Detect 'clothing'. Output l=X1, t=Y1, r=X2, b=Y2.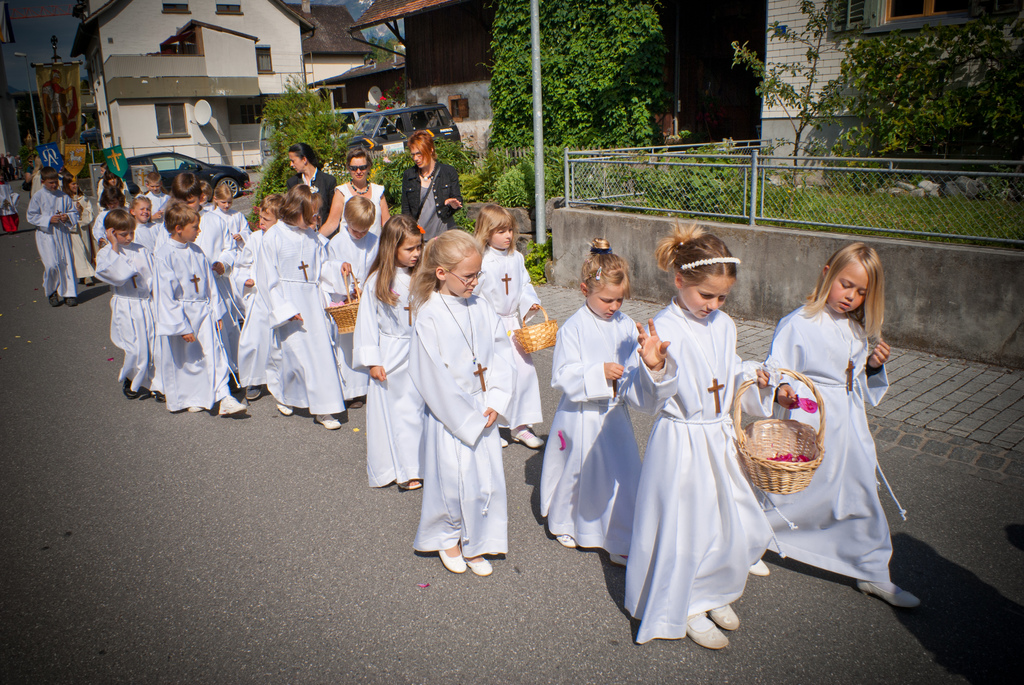
l=150, t=193, r=172, b=216.
